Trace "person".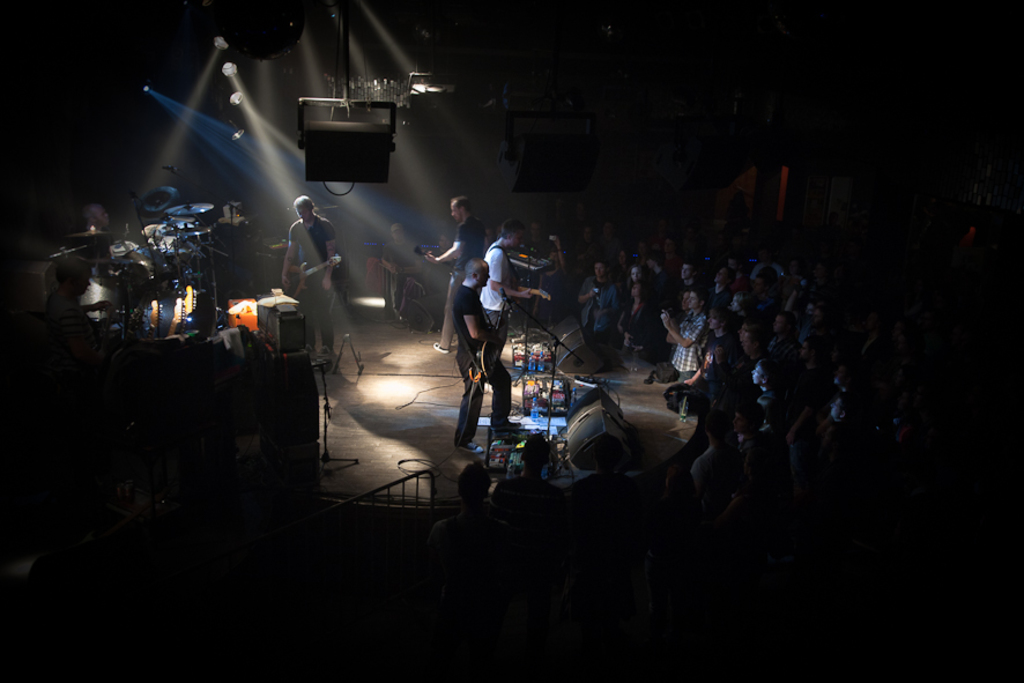
Traced to Rect(433, 200, 481, 352).
